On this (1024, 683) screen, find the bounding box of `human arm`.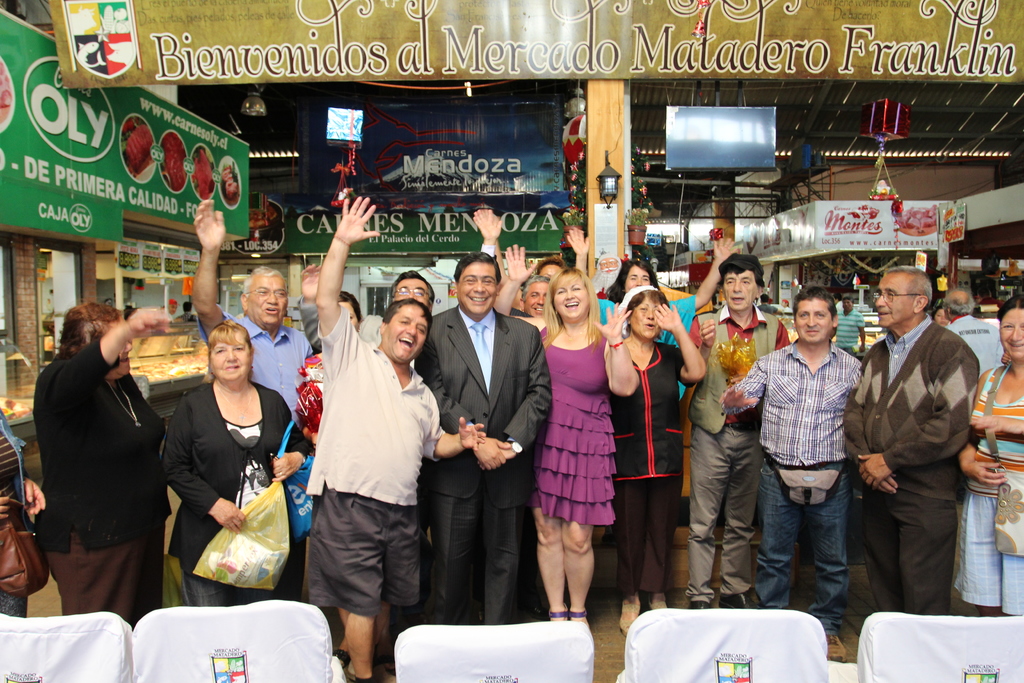
Bounding box: 594/297/646/393.
